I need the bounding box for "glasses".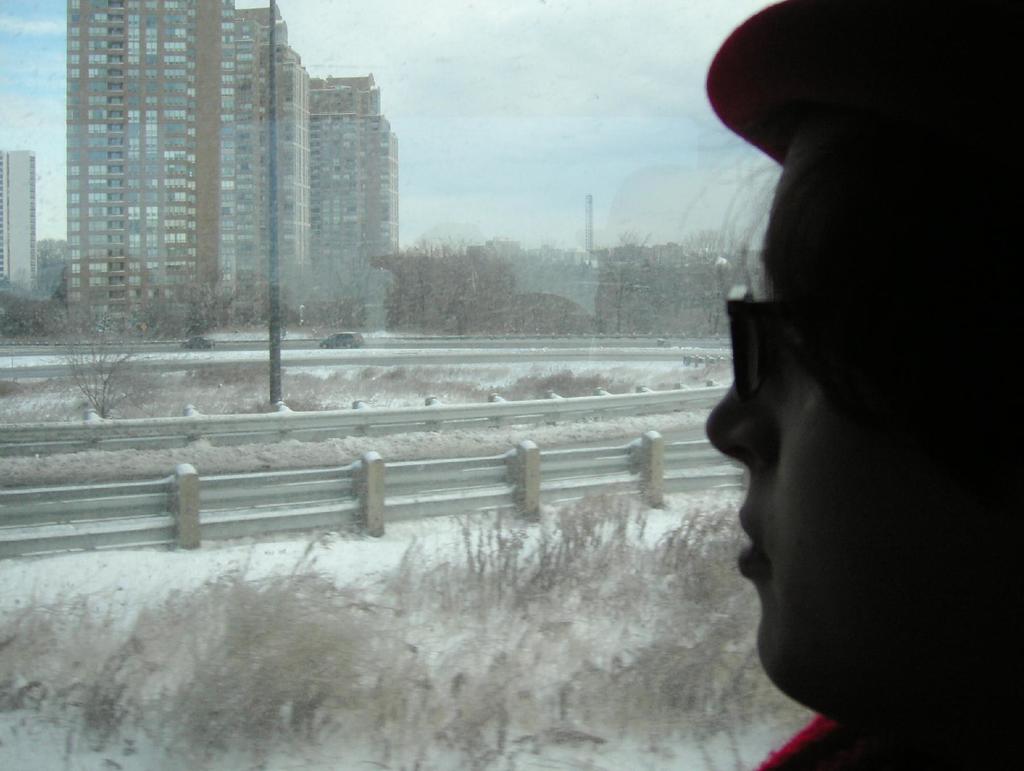
Here it is: box=[720, 282, 942, 391].
